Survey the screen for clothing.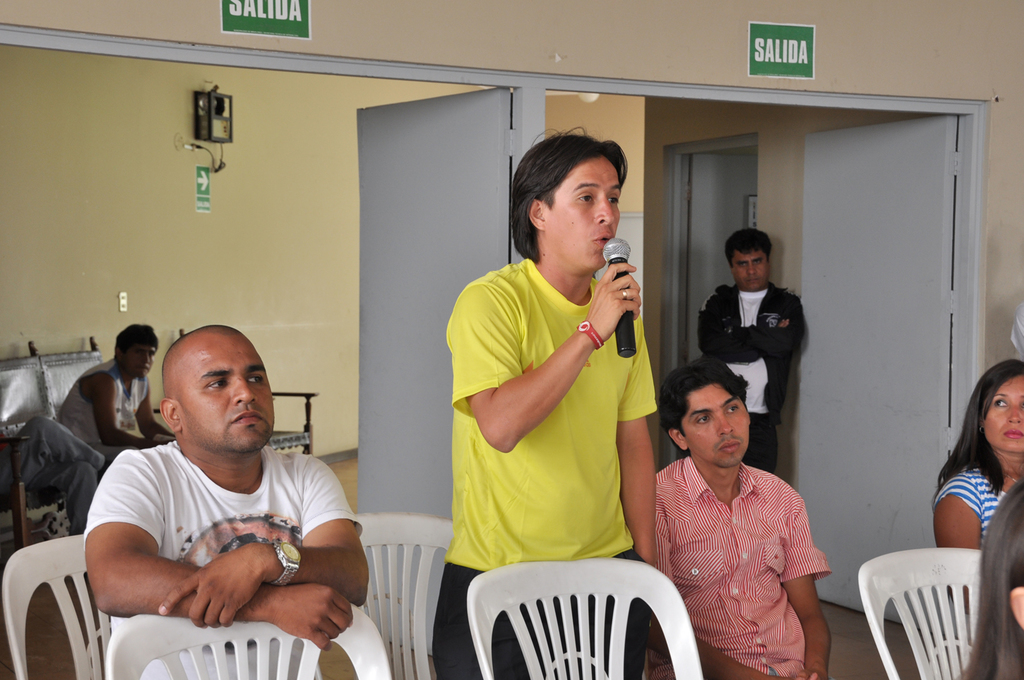
Survey found: 700:285:809:465.
